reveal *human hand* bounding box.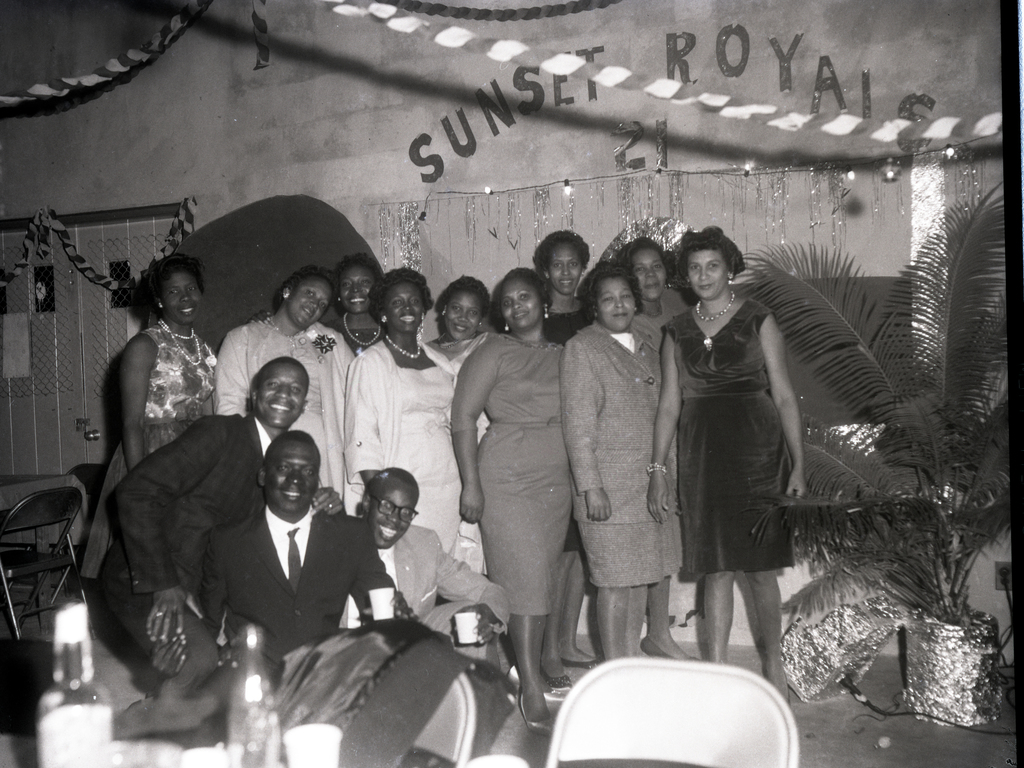
Revealed: detection(584, 488, 614, 522).
